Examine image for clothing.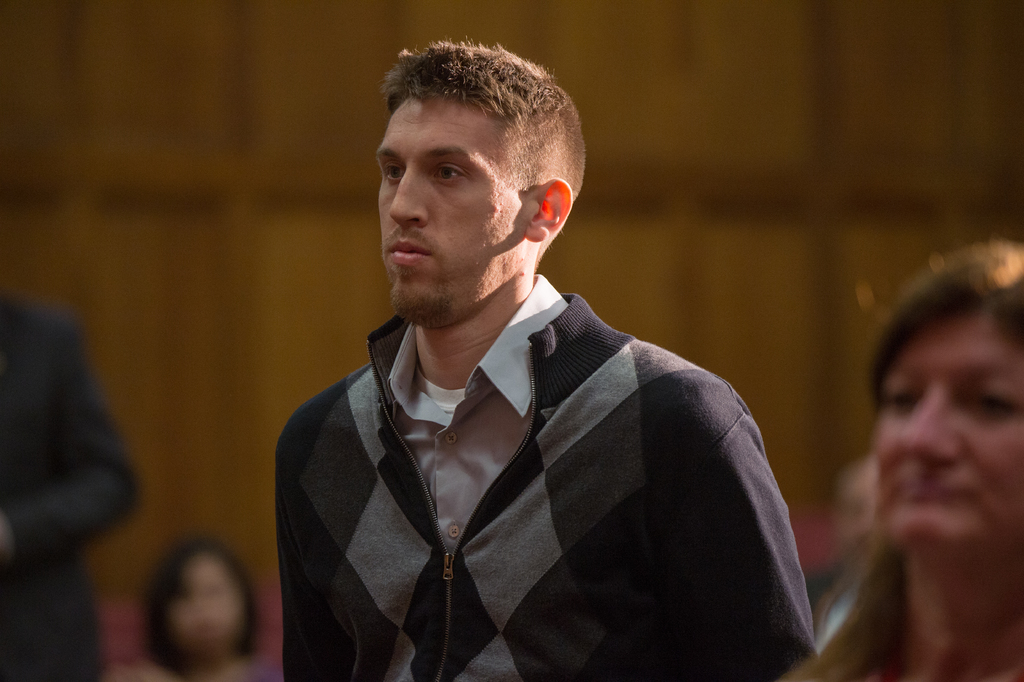
Examination result: <box>0,299,143,681</box>.
